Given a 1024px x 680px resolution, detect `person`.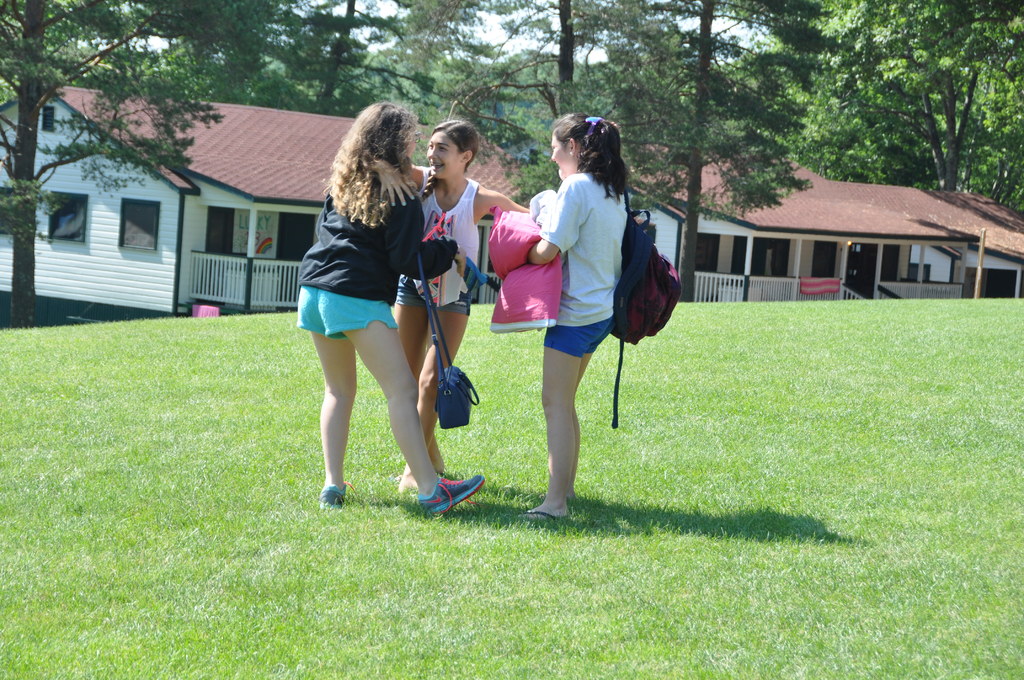
362:118:533:503.
